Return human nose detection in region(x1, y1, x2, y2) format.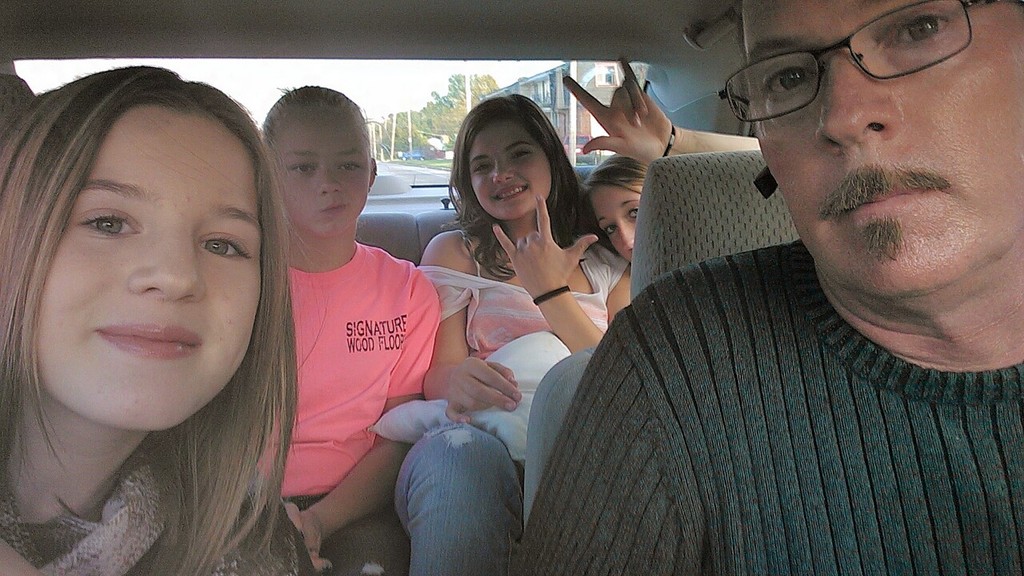
region(622, 226, 634, 259).
